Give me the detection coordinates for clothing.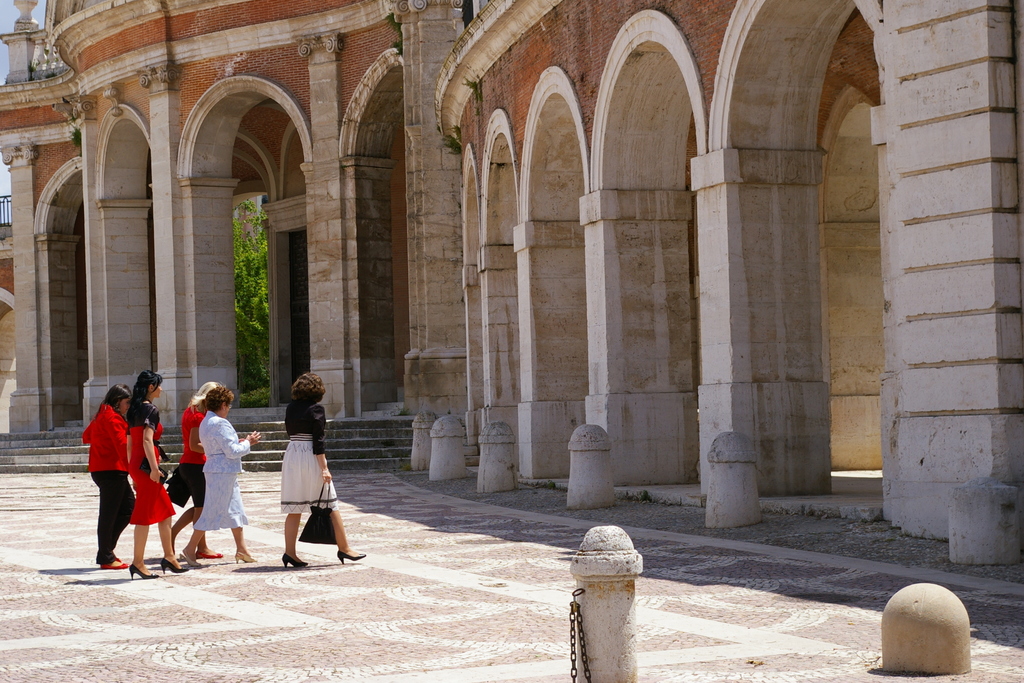
Rect(180, 406, 208, 503).
